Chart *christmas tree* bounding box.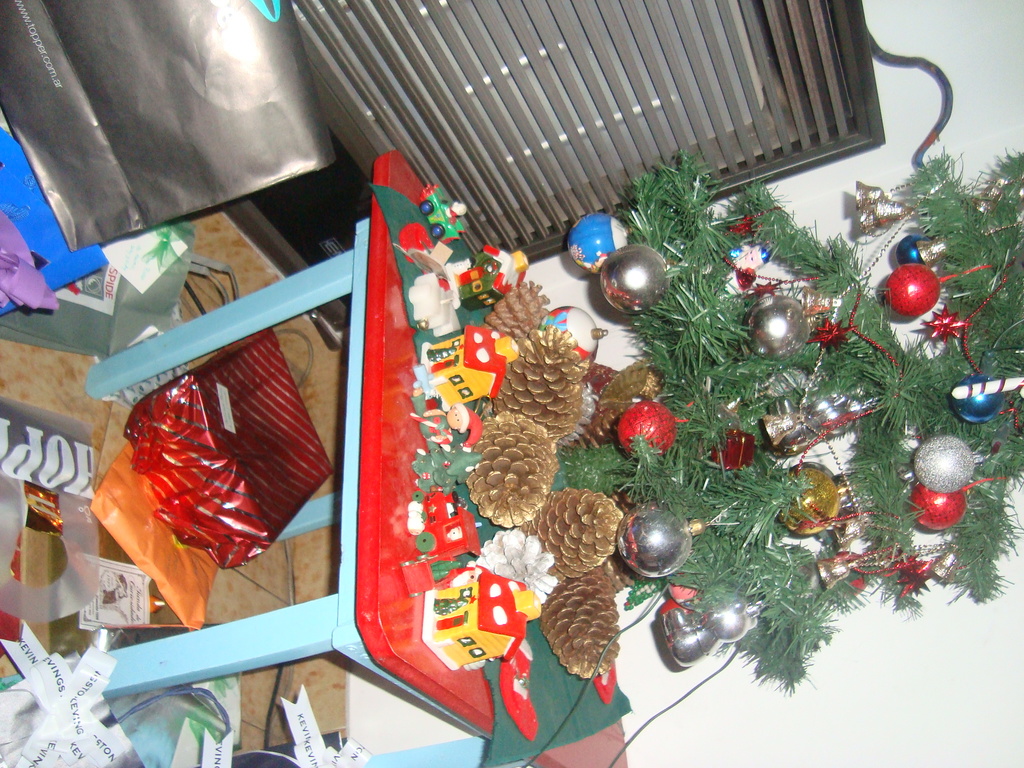
Charted: 554,139,1023,706.
